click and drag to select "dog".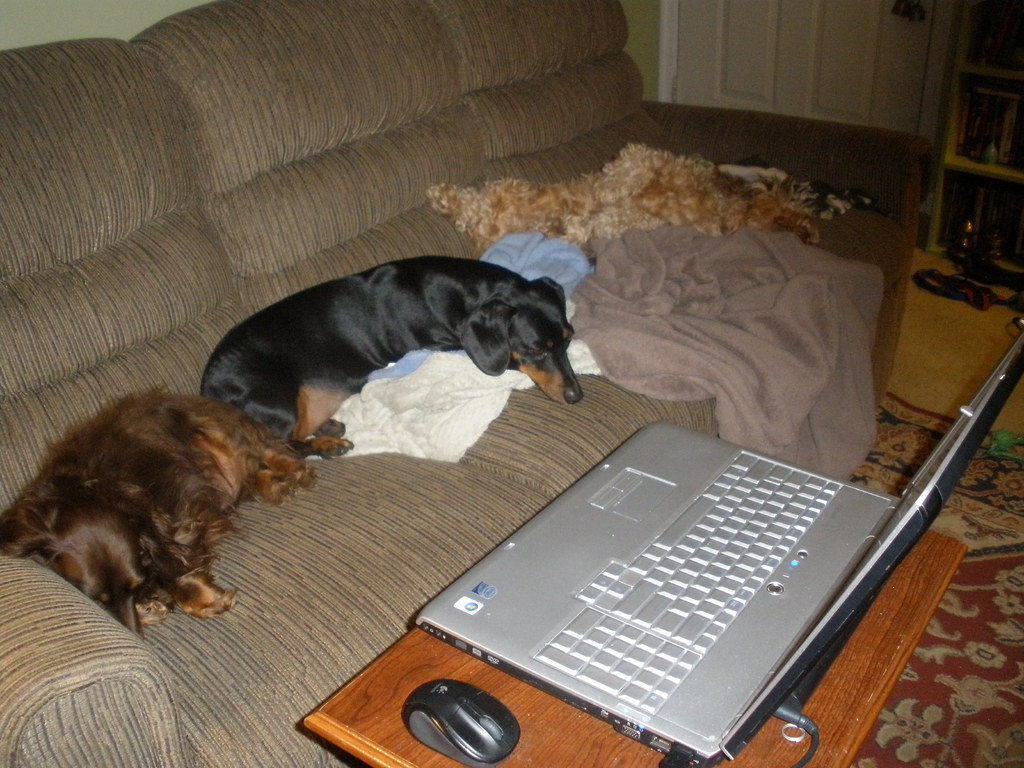
Selection: x1=0 y1=380 x2=320 y2=643.
